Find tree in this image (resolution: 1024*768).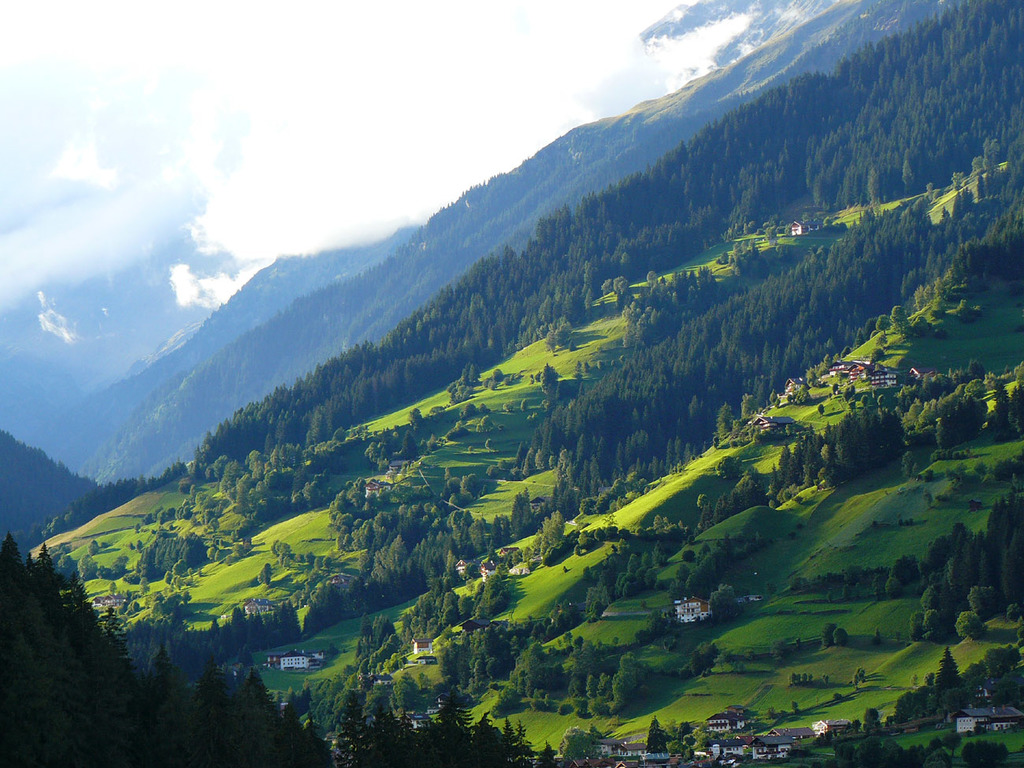
region(644, 718, 669, 745).
